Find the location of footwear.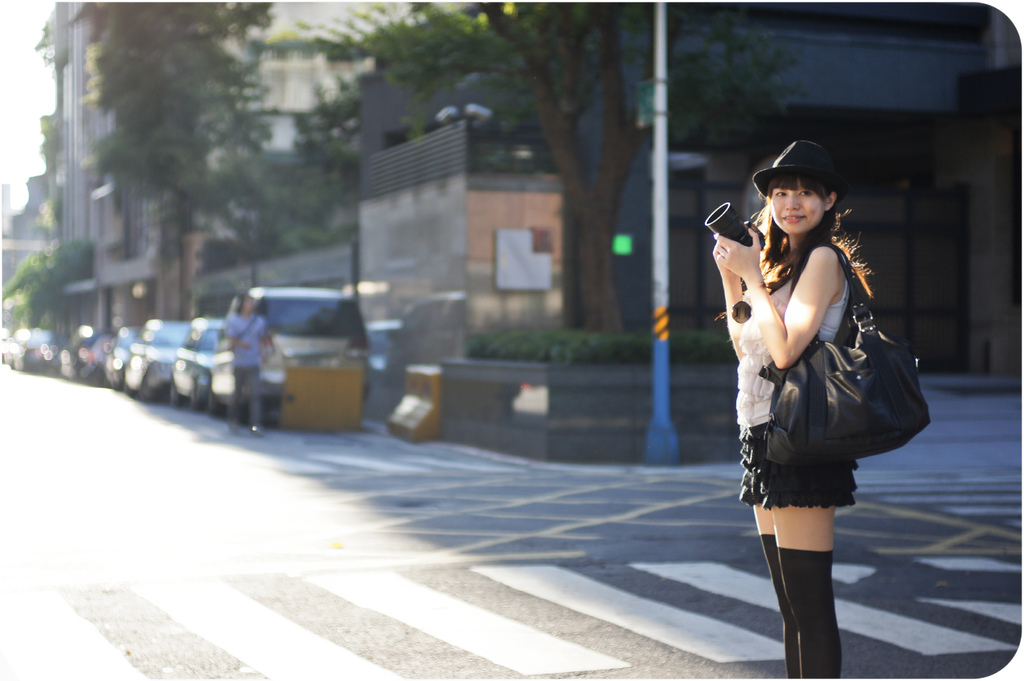
Location: 250/428/264/439.
